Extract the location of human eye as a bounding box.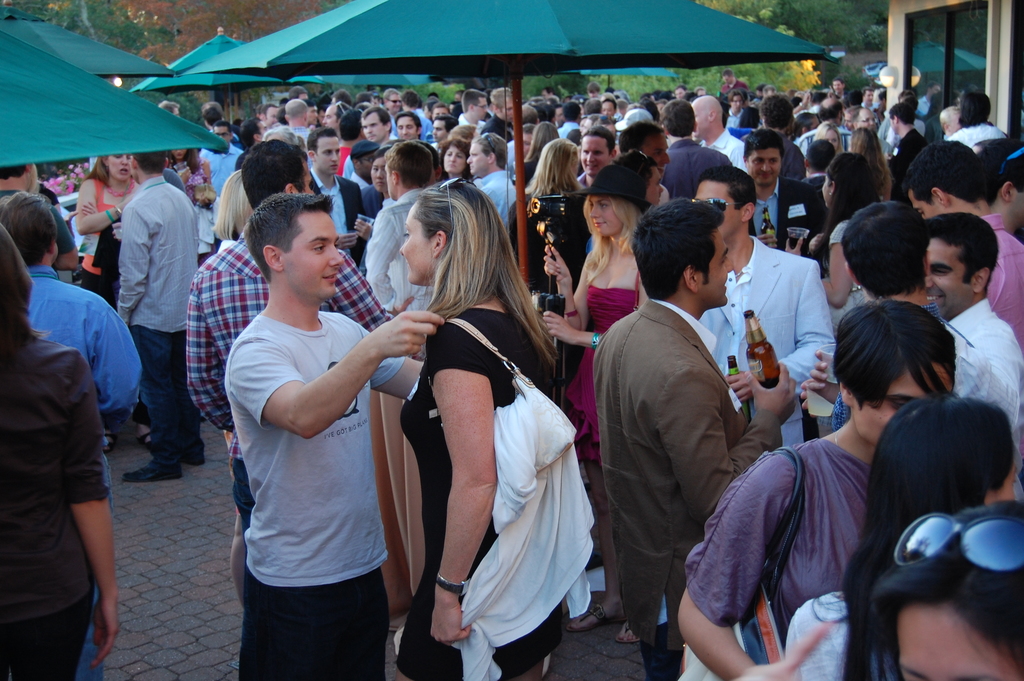
(312, 242, 328, 253).
